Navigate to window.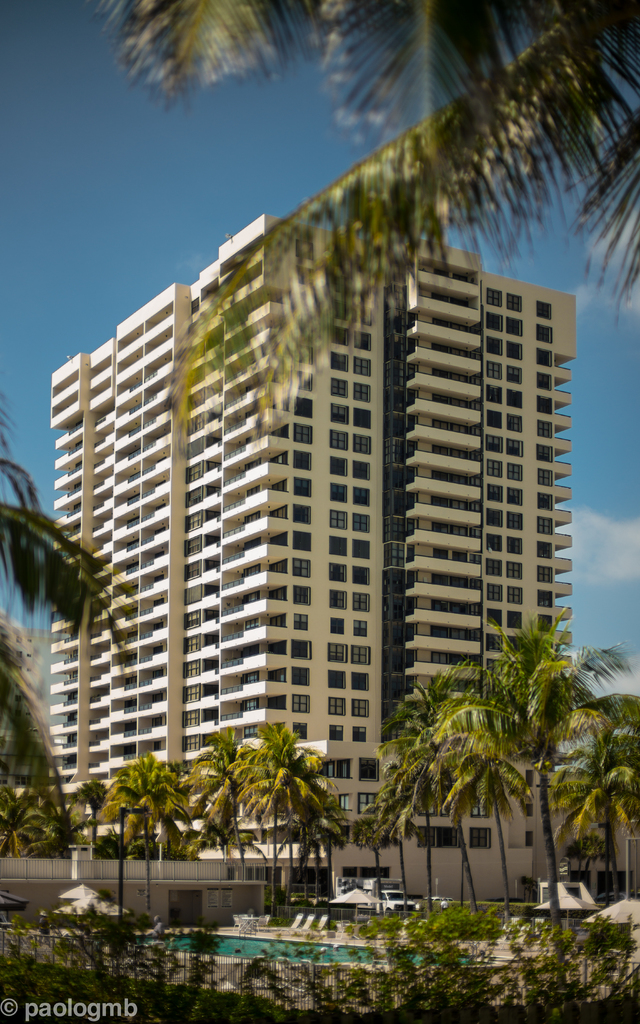
Navigation target: pyautogui.locateOnScreen(351, 648, 369, 664).
